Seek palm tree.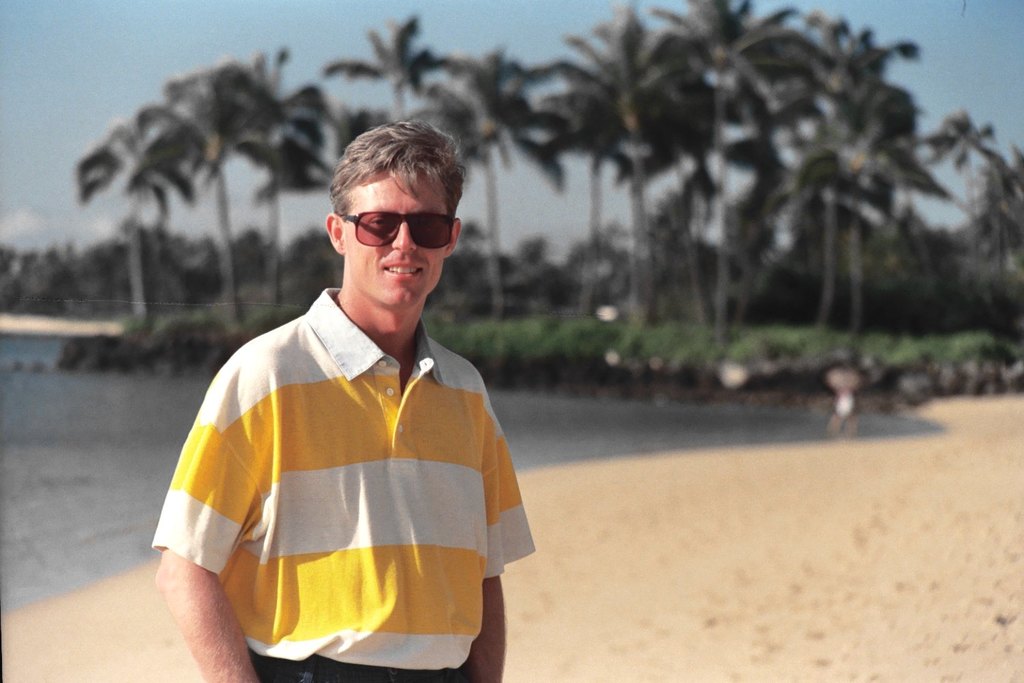
region(924, 97, 1012, 337).
